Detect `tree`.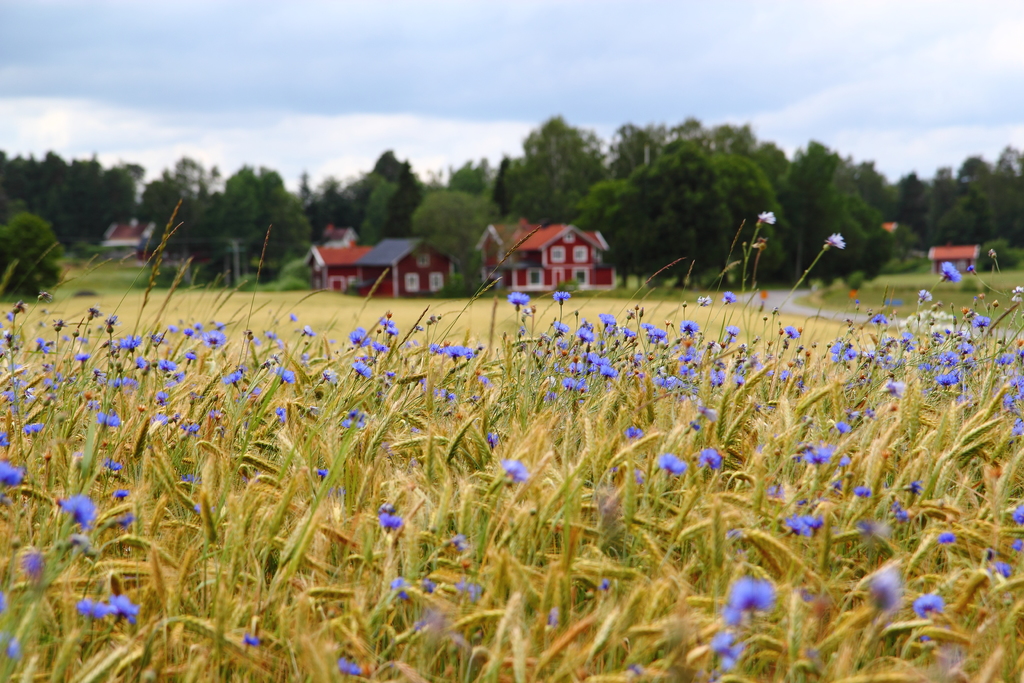
Detected at bbox=[0, 210, 63, 299].
